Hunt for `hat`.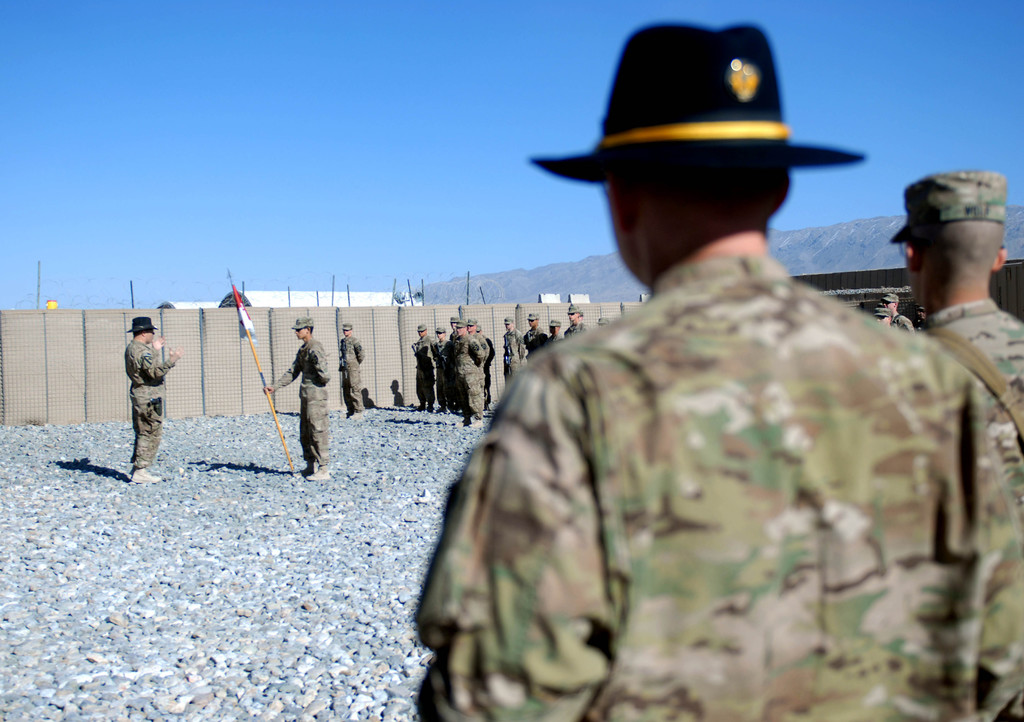
Hunted down at [x1=124, y1=315, x2=159, y2=335].
